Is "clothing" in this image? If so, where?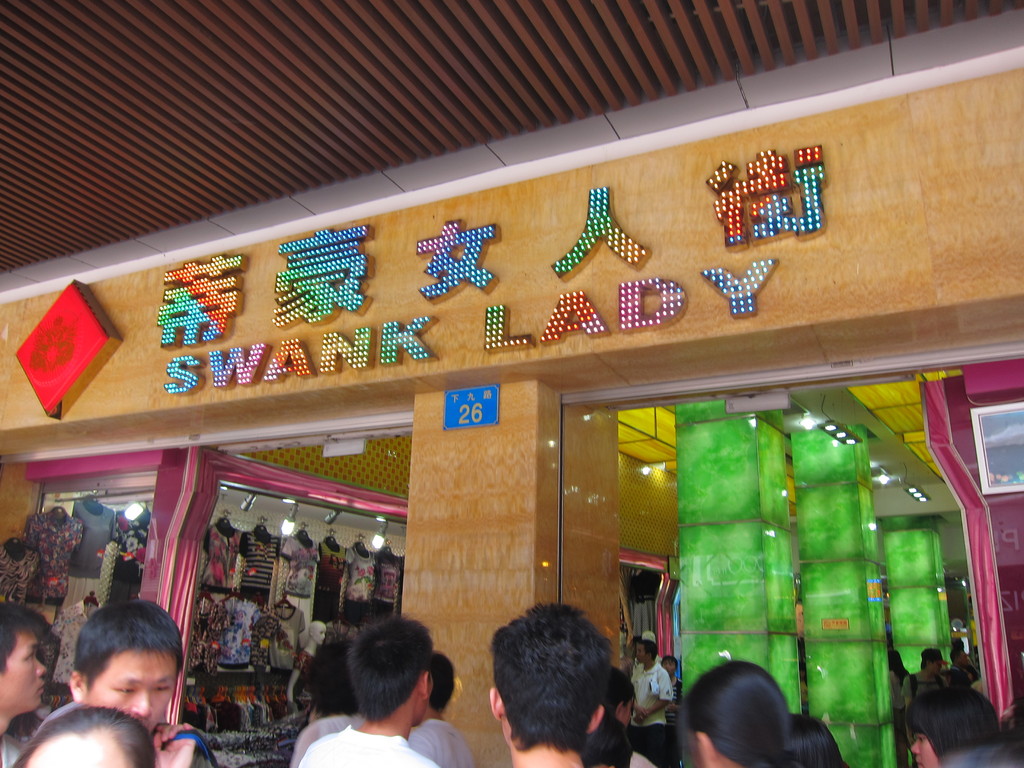
Yes, at select_region(628, 657, 669, 758).
